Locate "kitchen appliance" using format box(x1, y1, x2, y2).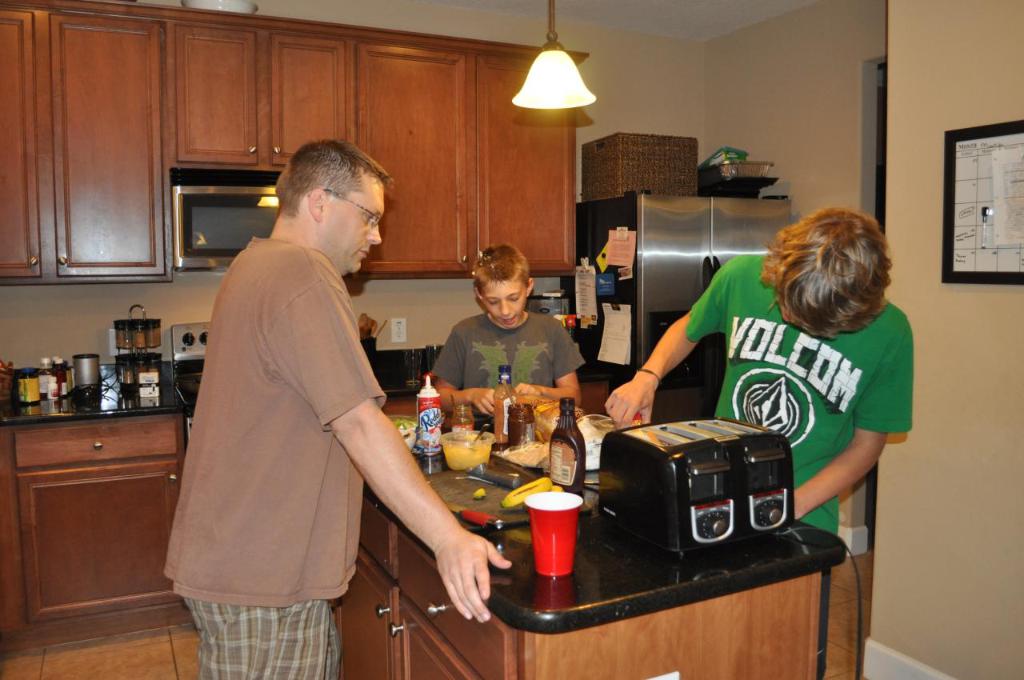
box(528, 487, 575, 576).
